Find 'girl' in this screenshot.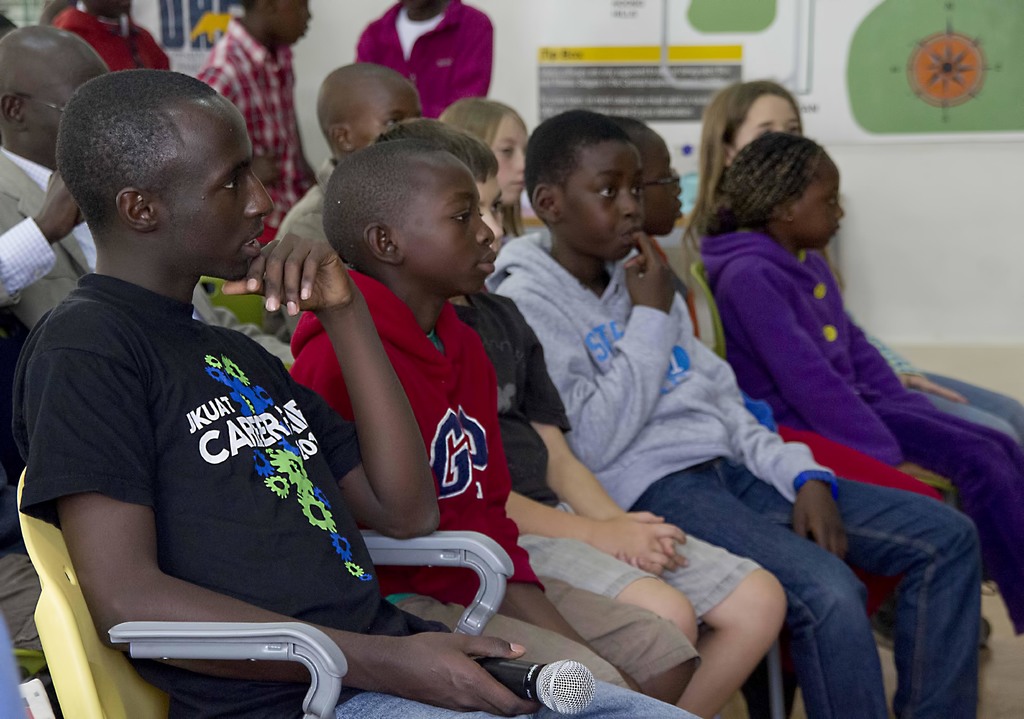
The bounding box for 'girl' is region(429, 92, 530, 245).
